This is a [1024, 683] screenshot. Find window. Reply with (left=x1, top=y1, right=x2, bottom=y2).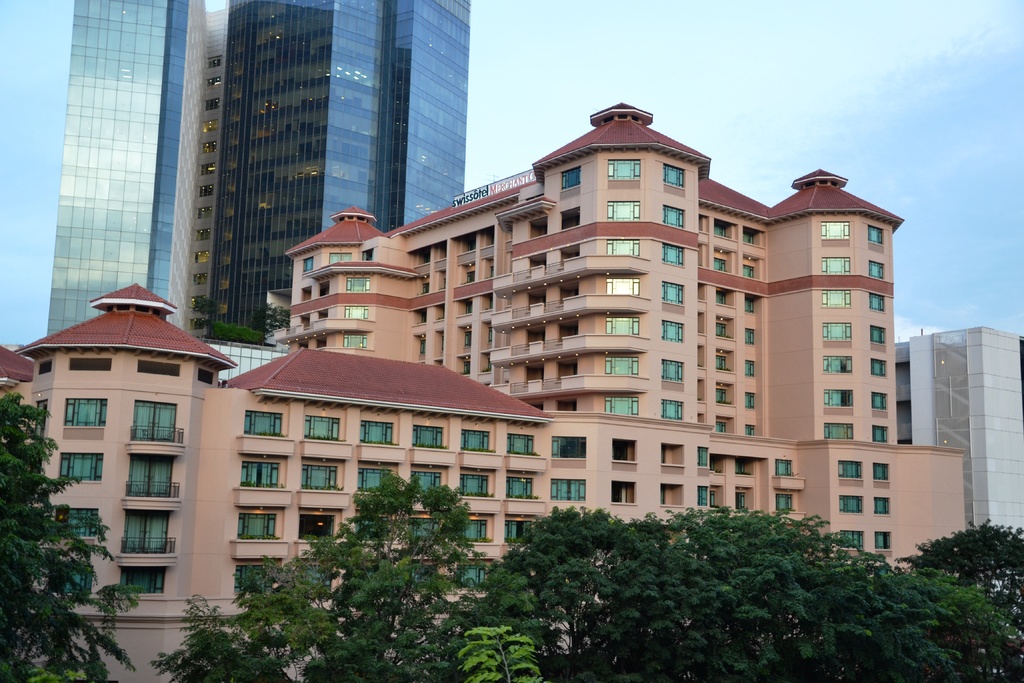
(left=298, top=461, right=339, bottom=488).
